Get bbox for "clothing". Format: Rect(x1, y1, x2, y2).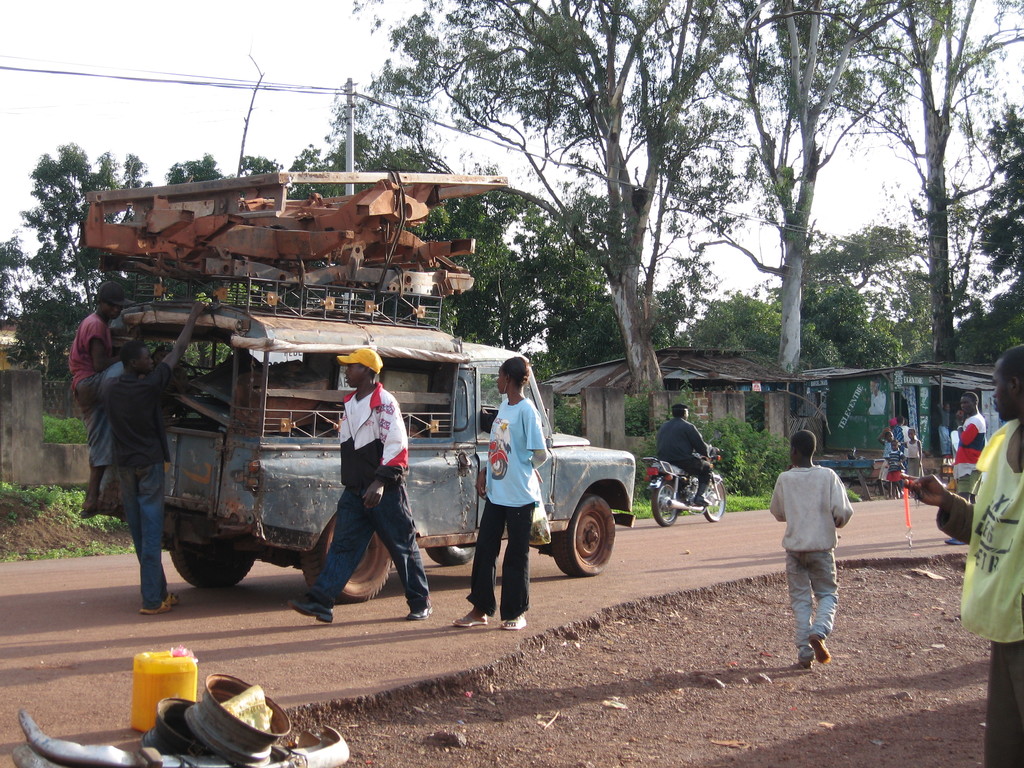
Rect(952, 413, 984, 495).
